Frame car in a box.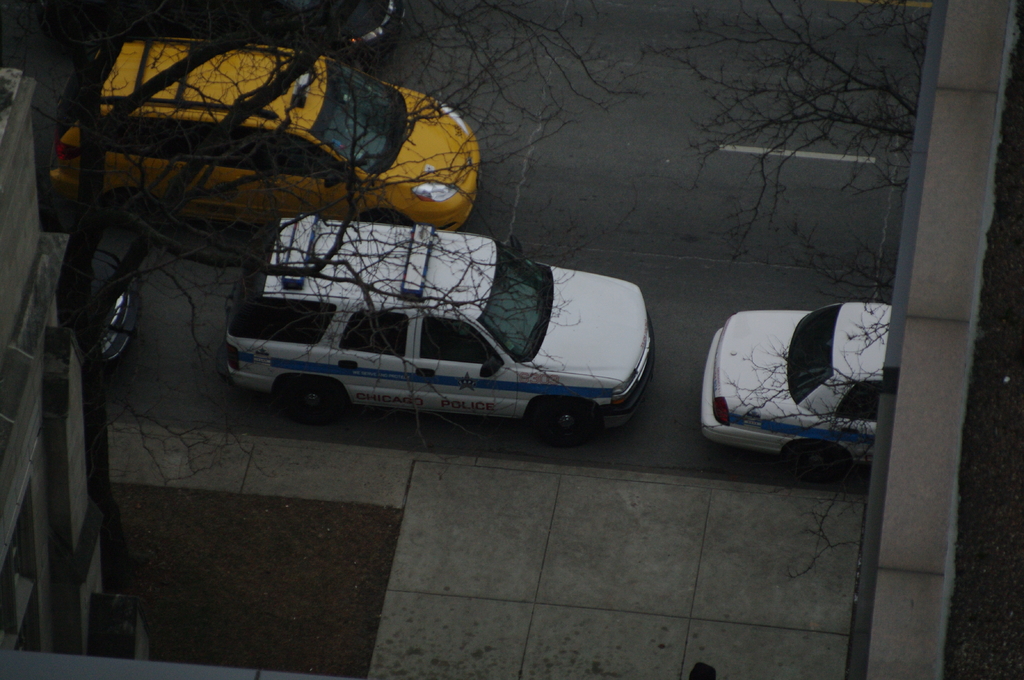
104:0:415:59.
